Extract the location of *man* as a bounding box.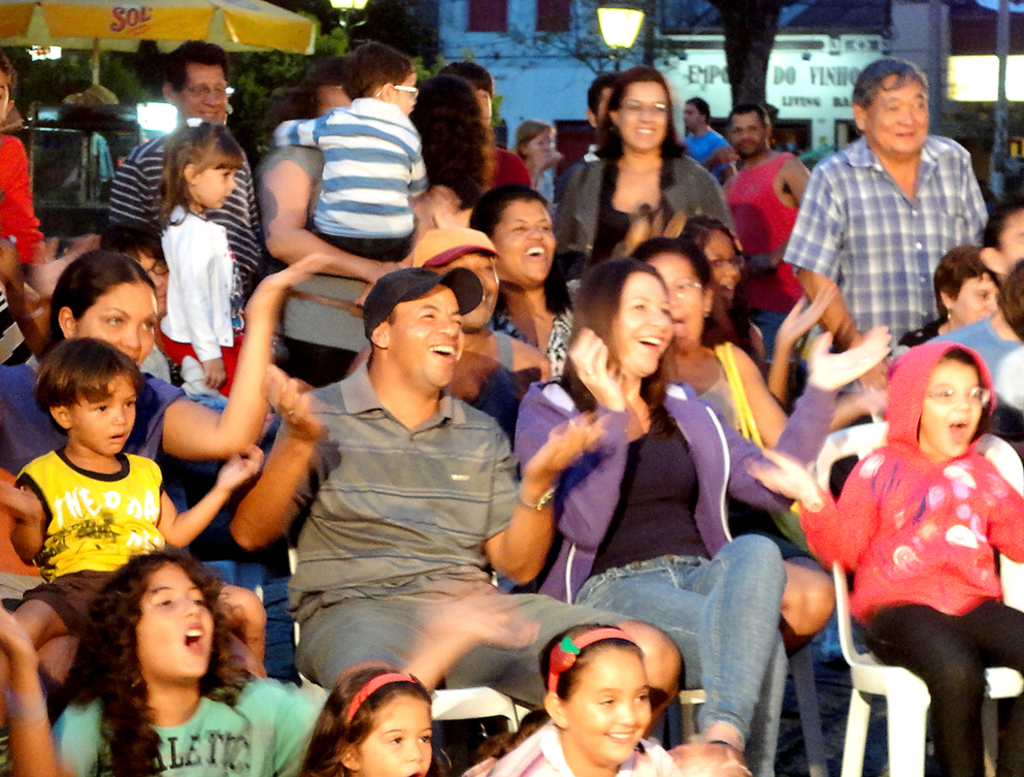
[x1=927, y1=194, x2=1023, y2=391].
